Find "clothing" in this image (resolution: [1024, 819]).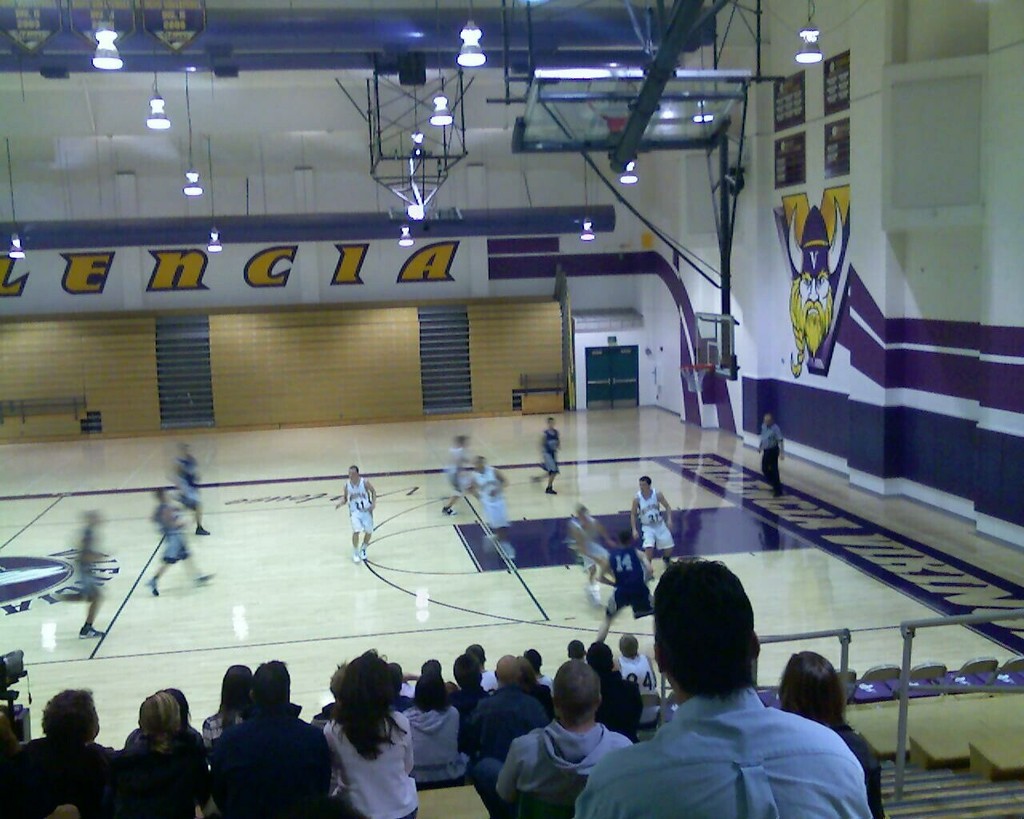
<box>217,715,325,818</box>.
